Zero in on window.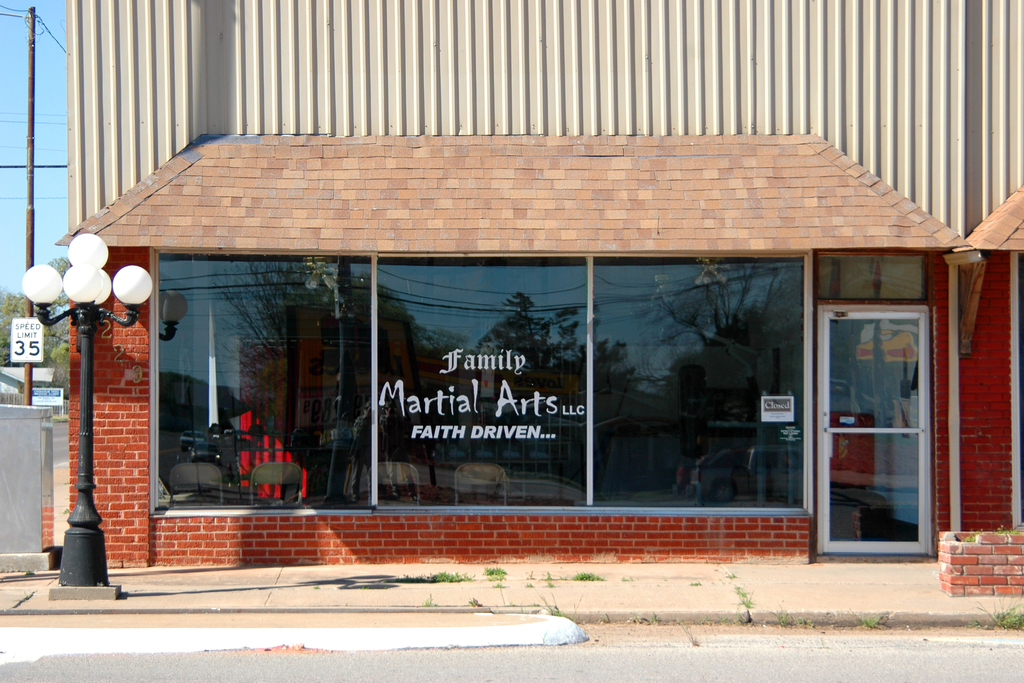
Zeroed in: [147, 247, 378, 516].
